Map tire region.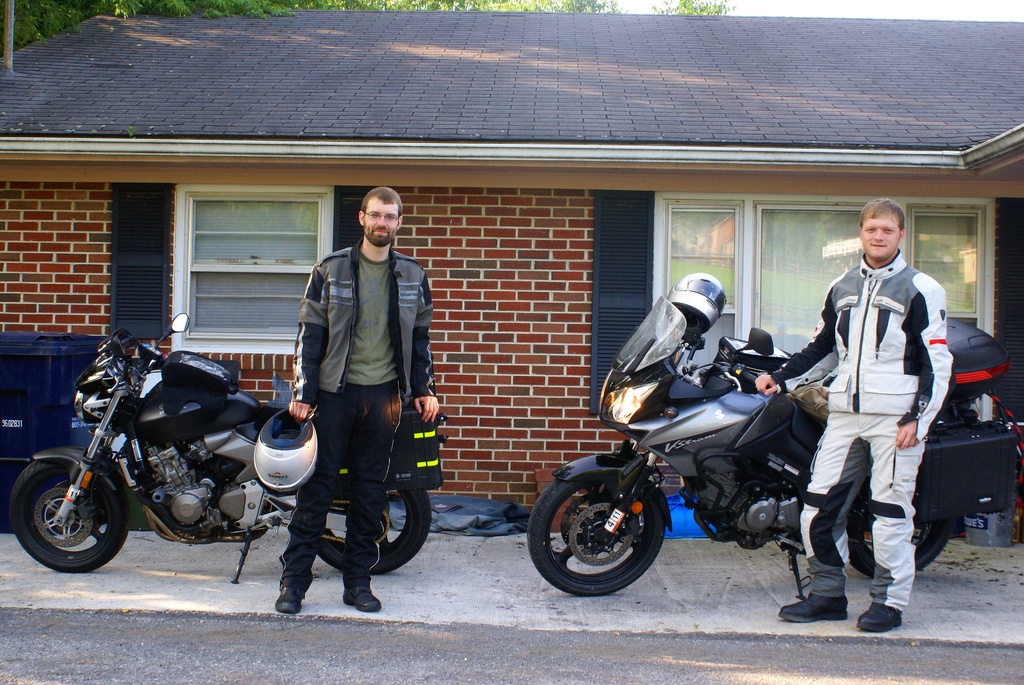
Mapped to x1=536 y1=466 x2=677 y2=594.
